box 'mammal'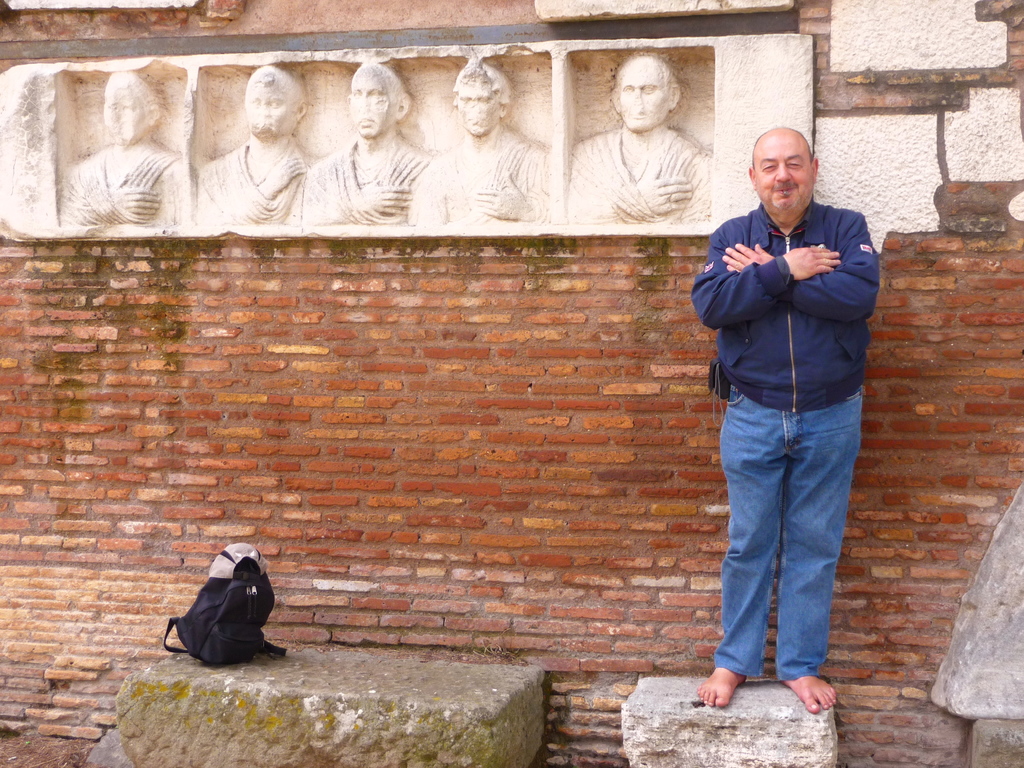
crop(410, 60, 556, 230)
